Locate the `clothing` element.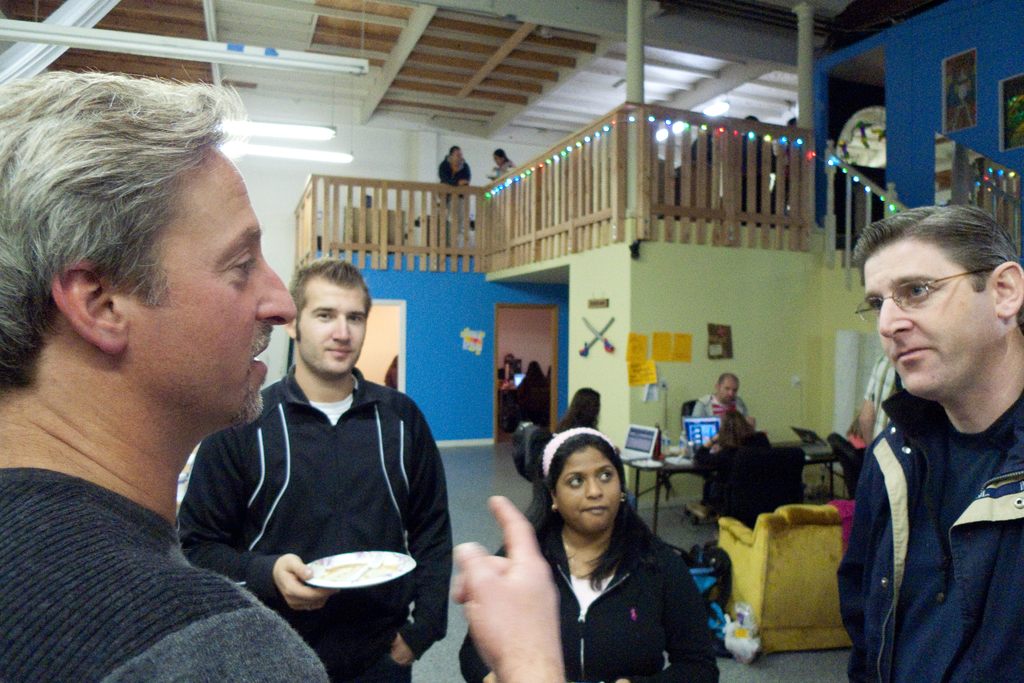
Element bbox: l=831, t=311, r=1023, b=682.
